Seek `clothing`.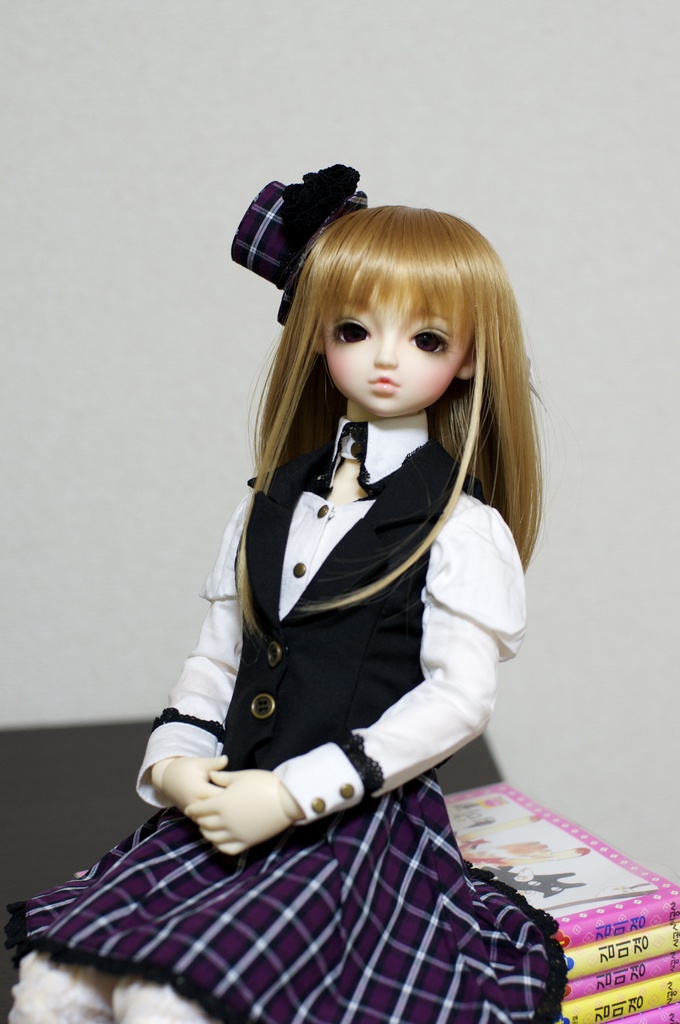
{"left": 0, "top": 405, "right": 574, "bottom": 1023}.
